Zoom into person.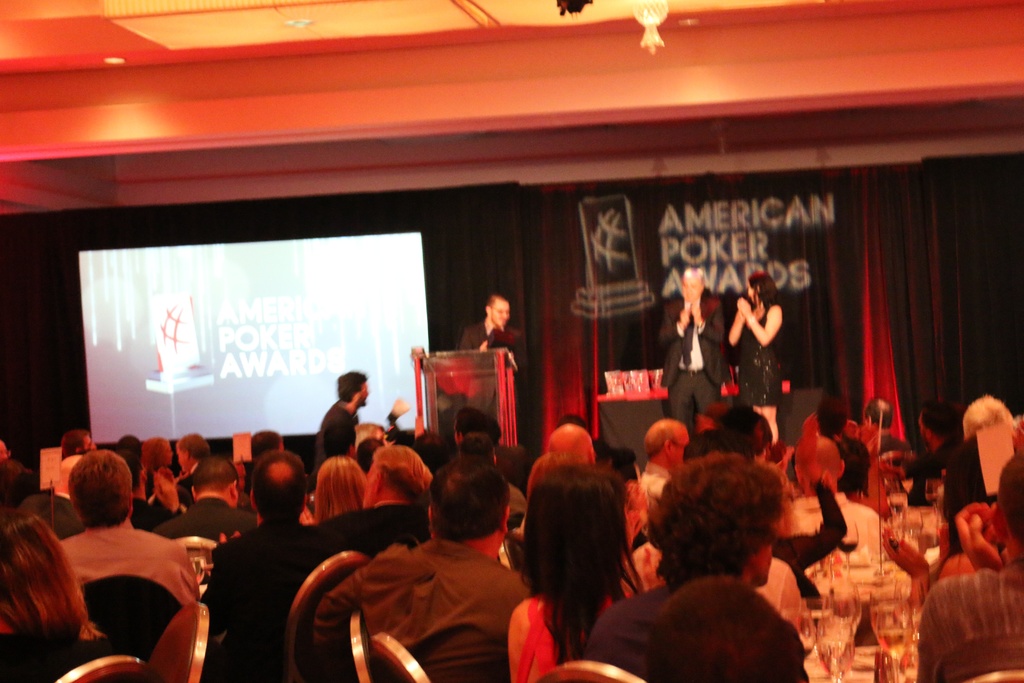
Zoom target: pyautogui.locateOnScreen(669, 258, 735, 452).
